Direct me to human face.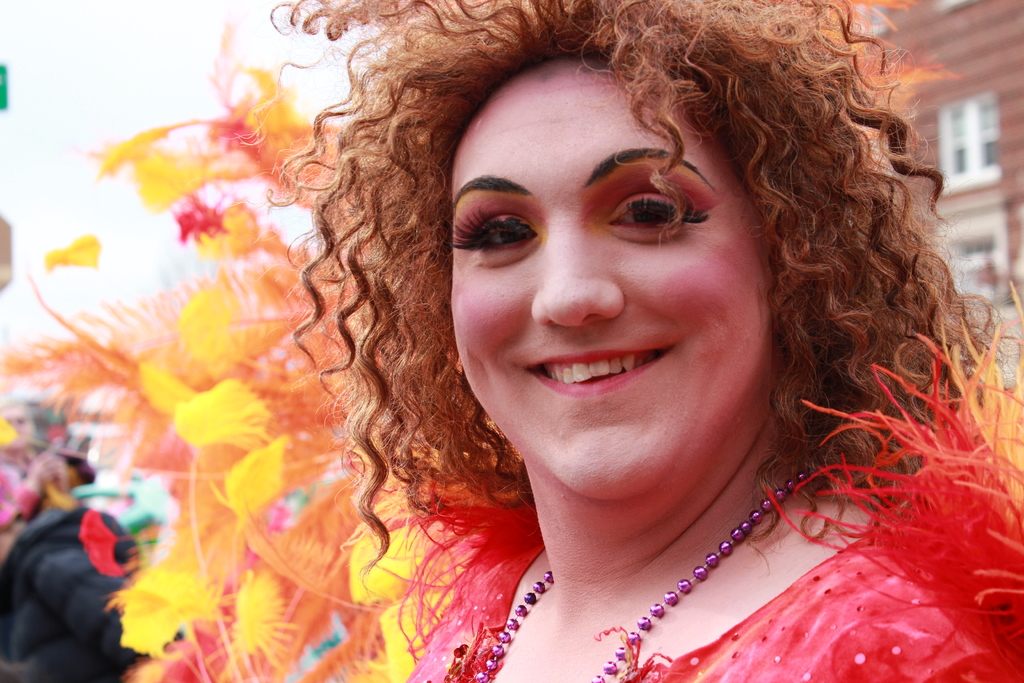
Direction: BBox(453, 58, 794, 491).
